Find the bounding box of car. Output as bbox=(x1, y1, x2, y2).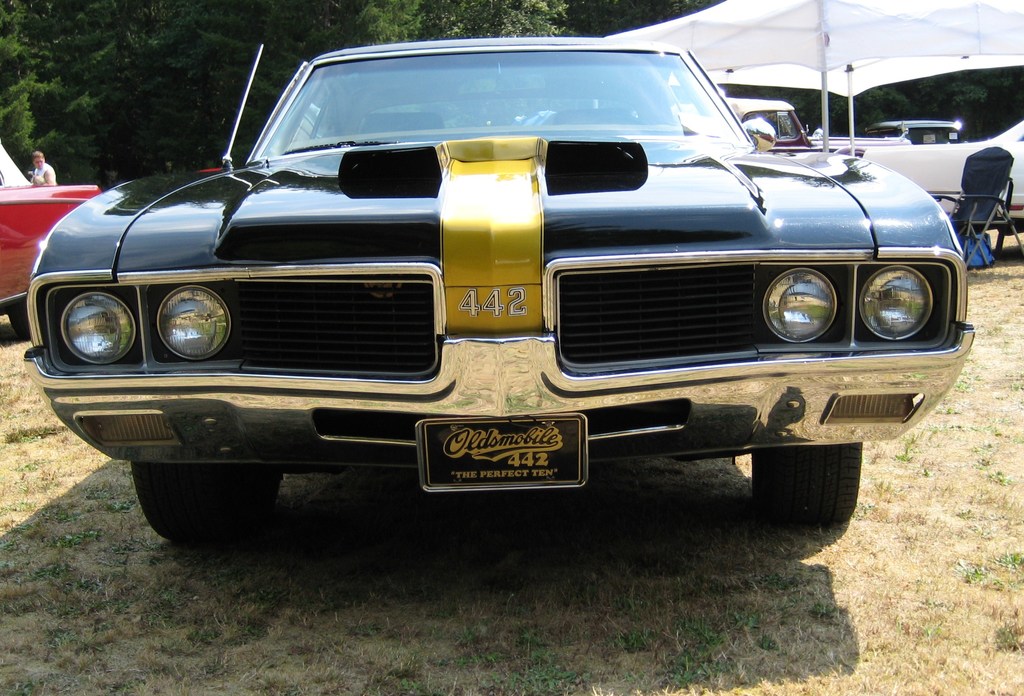
bbox=(0, 143, 99, 330).
